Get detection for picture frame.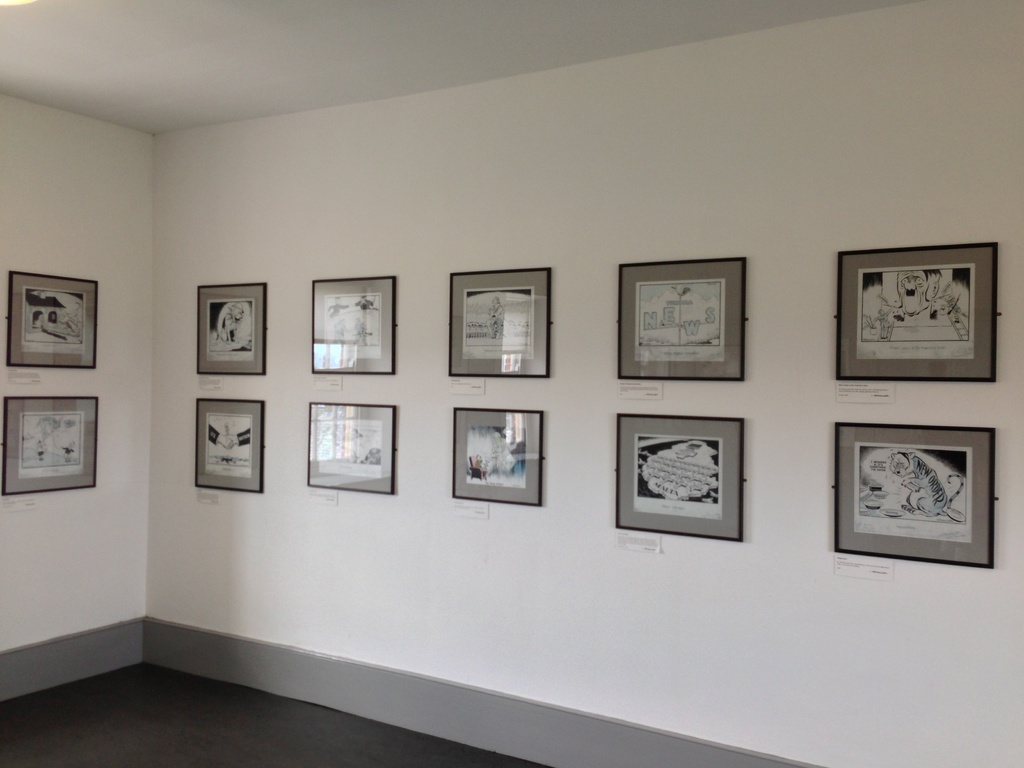
Detection: (x1=193, y1=400, x2=263, y2=492).
